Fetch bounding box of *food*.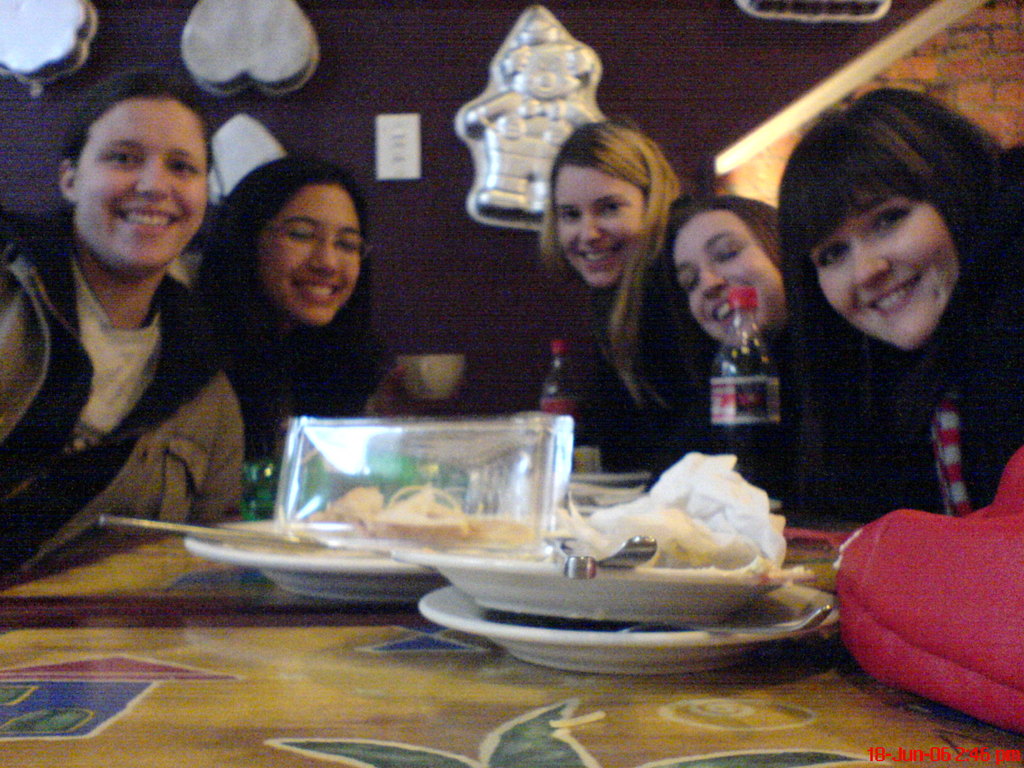
Bbox: (576, 446, 800, 600).
